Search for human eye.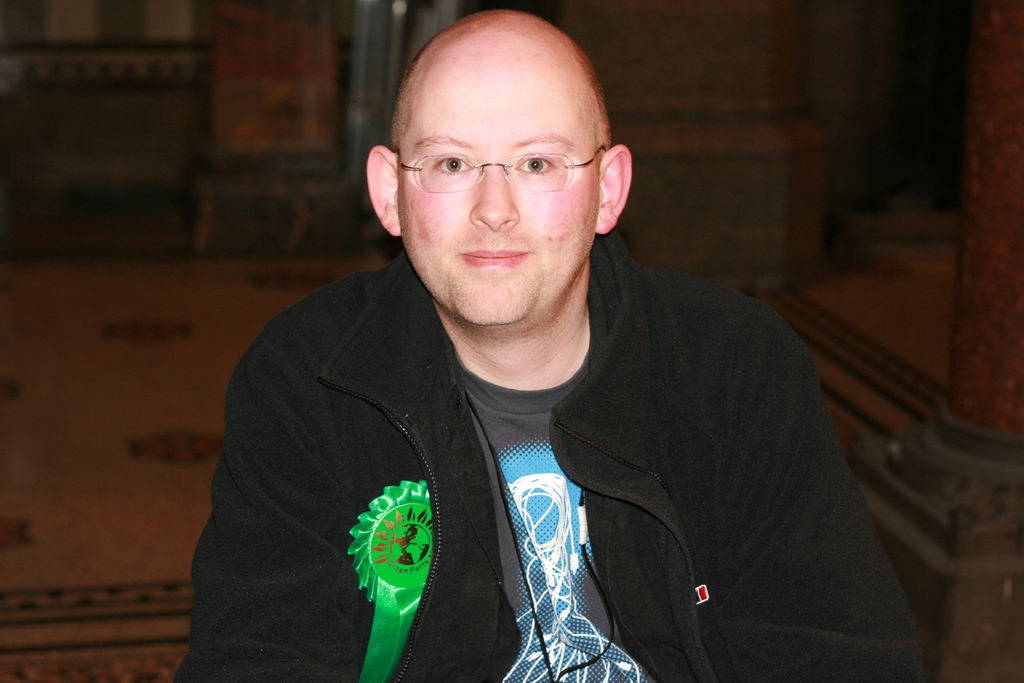
Found at x1=511, y1=152, x2=556, y2=177.
